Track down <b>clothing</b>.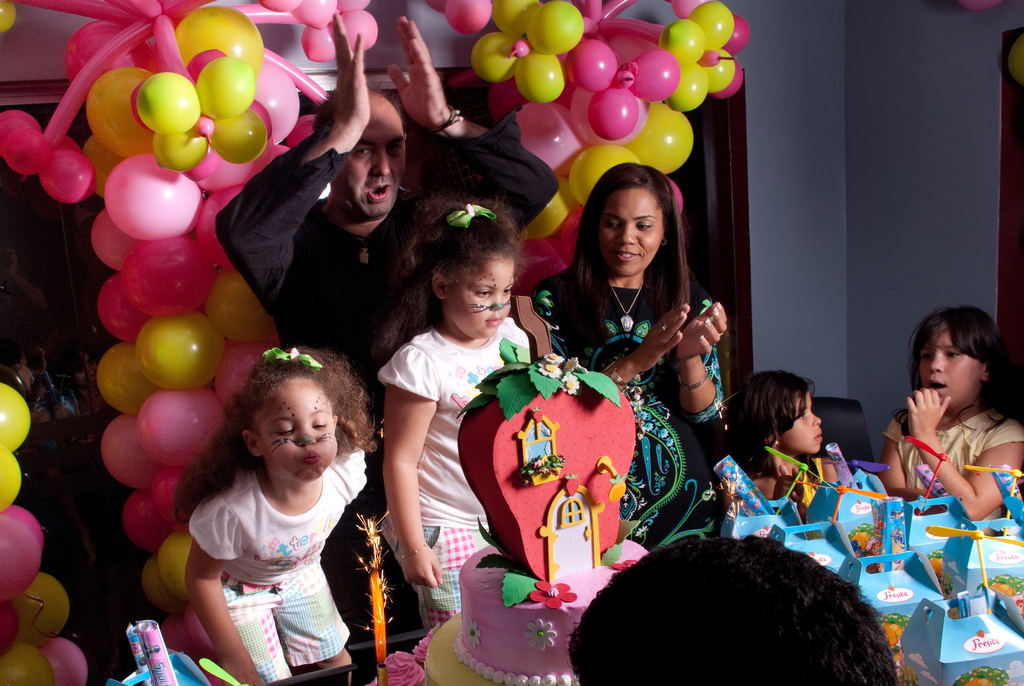
Tracked to [180,437,369,685].
